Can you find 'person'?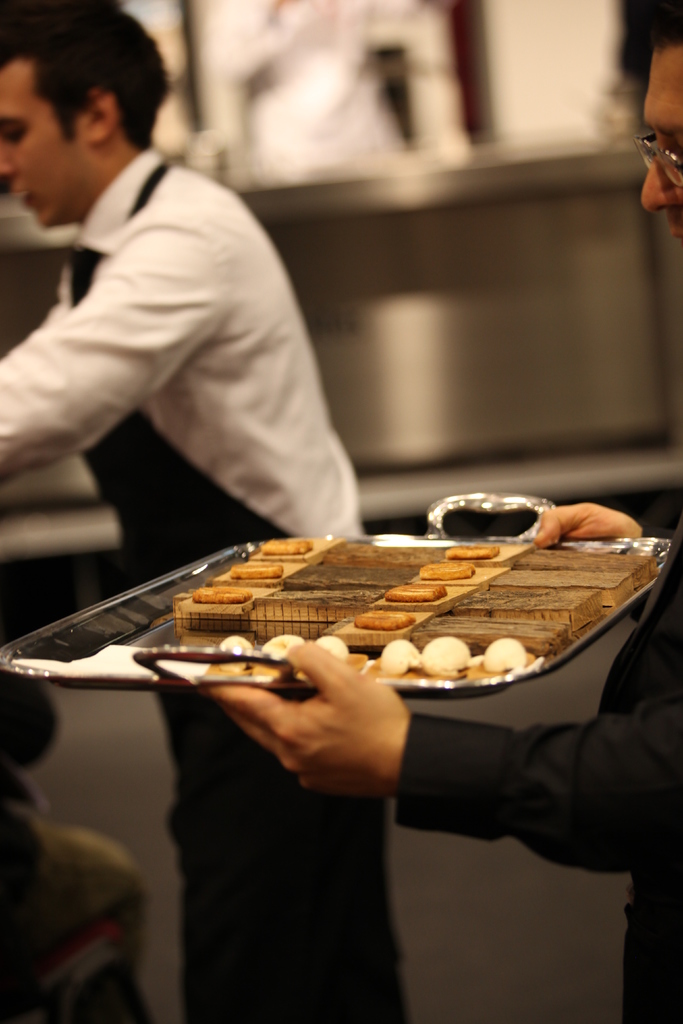
Yes, bounding box: l=0, t=5, r=372, b=1023.
